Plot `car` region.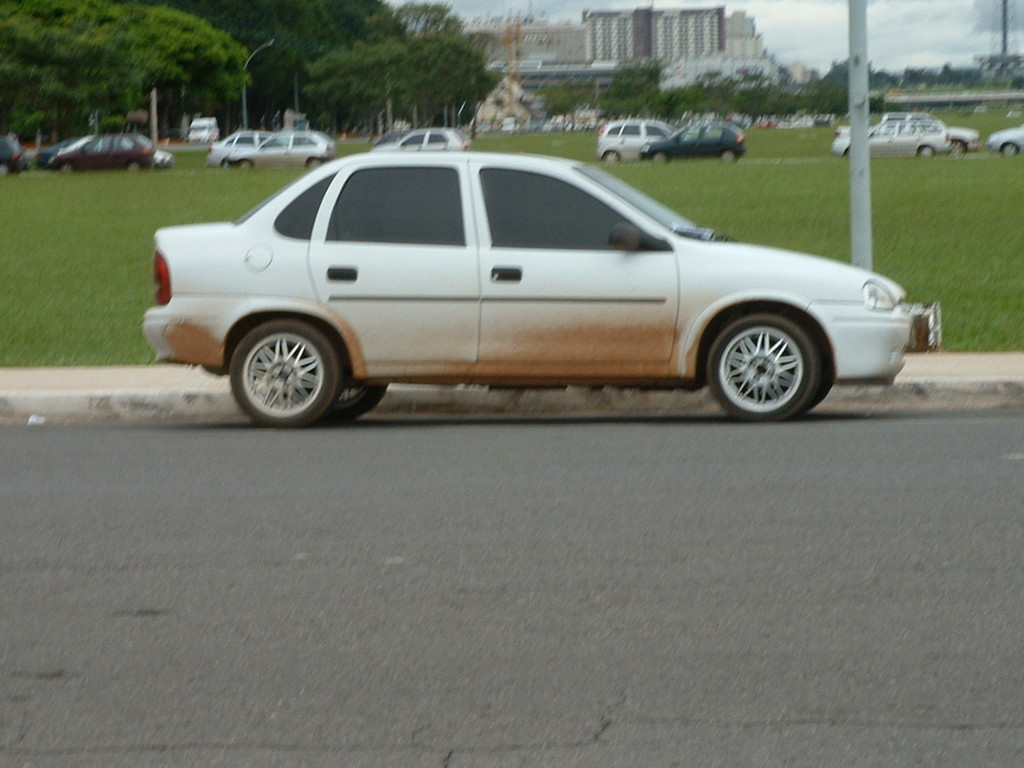
Plotted at l=222, t=128, r=330, b=166.
